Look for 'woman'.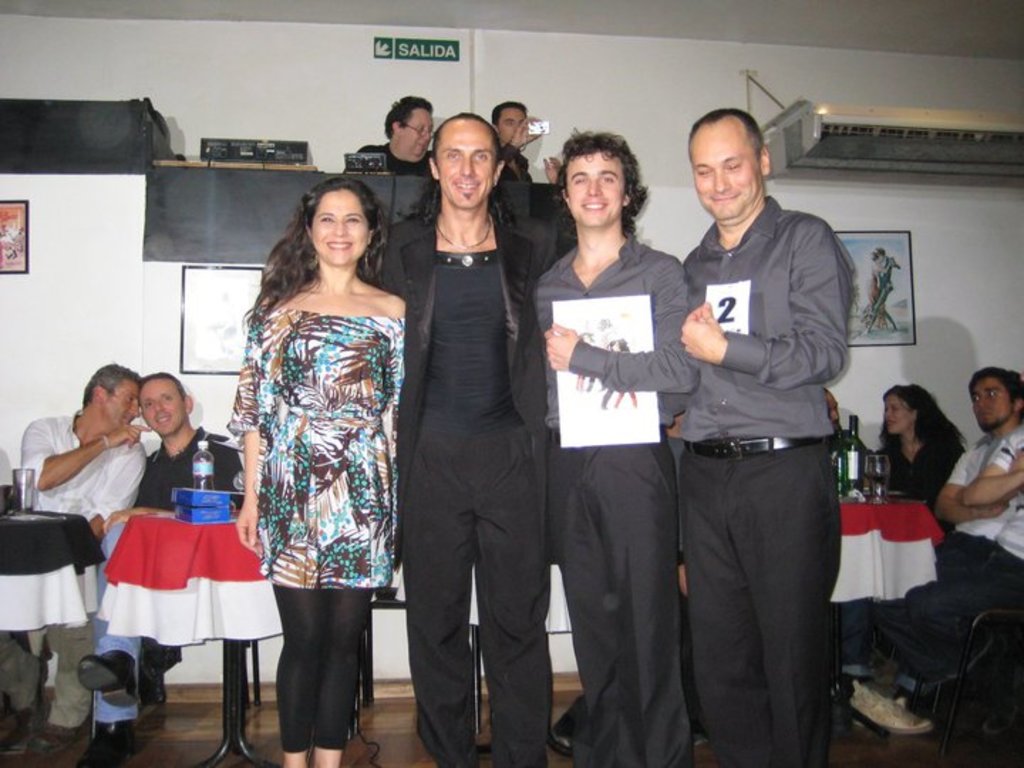
Found: bbox=(210, 171, 417, 731).
